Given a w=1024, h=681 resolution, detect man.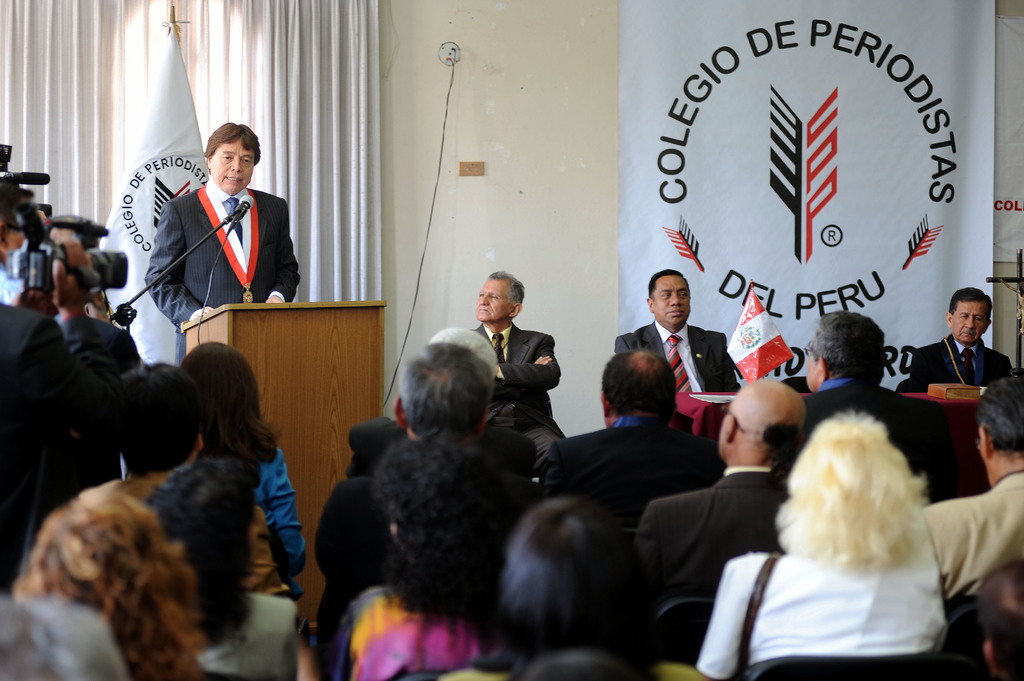
Rect(902, 283, 1016, 410).
